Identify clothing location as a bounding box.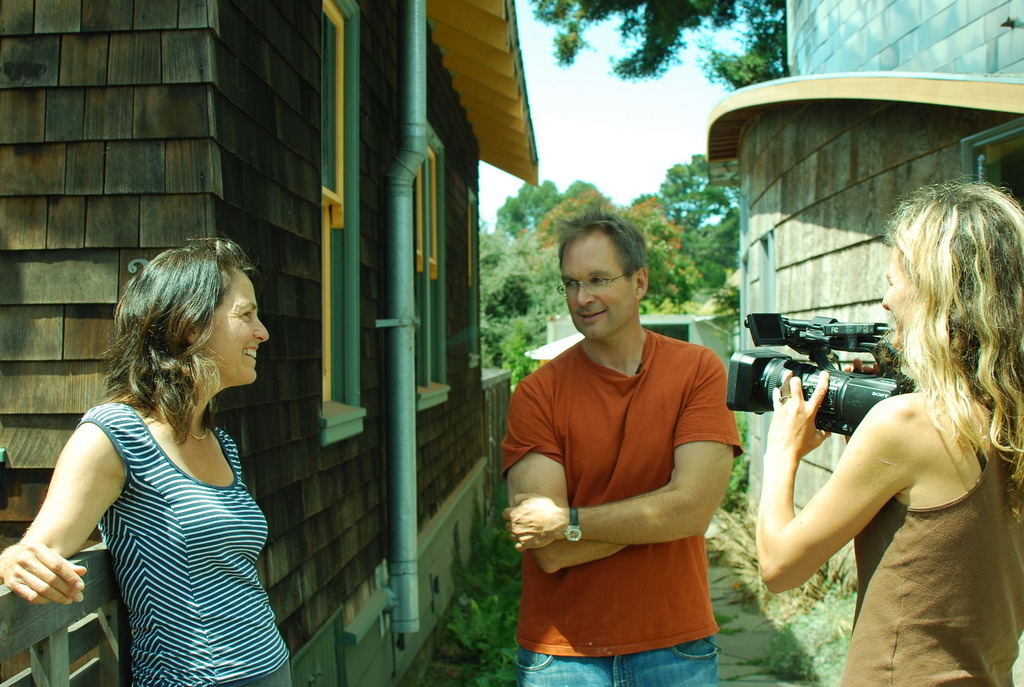
select_region(505, 306, 737, 665).
